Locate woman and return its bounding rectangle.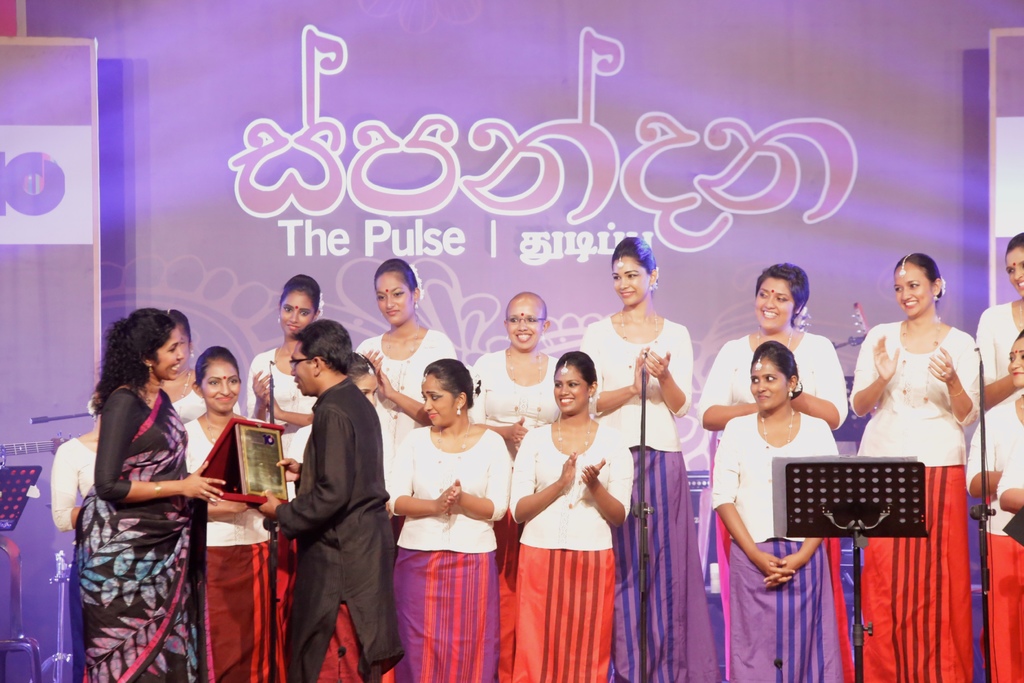
bbox(355, 259, 461, 436).
